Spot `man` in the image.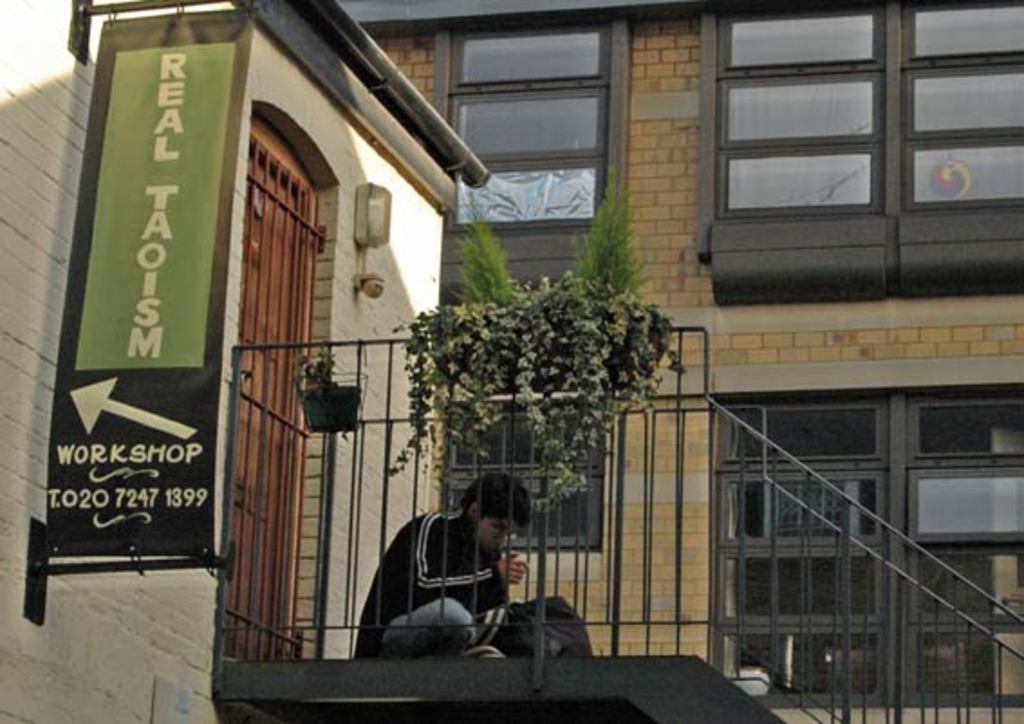
`man` found at {"x1": 359, "y1": 473, "x2": 513, "y2": 664}.
